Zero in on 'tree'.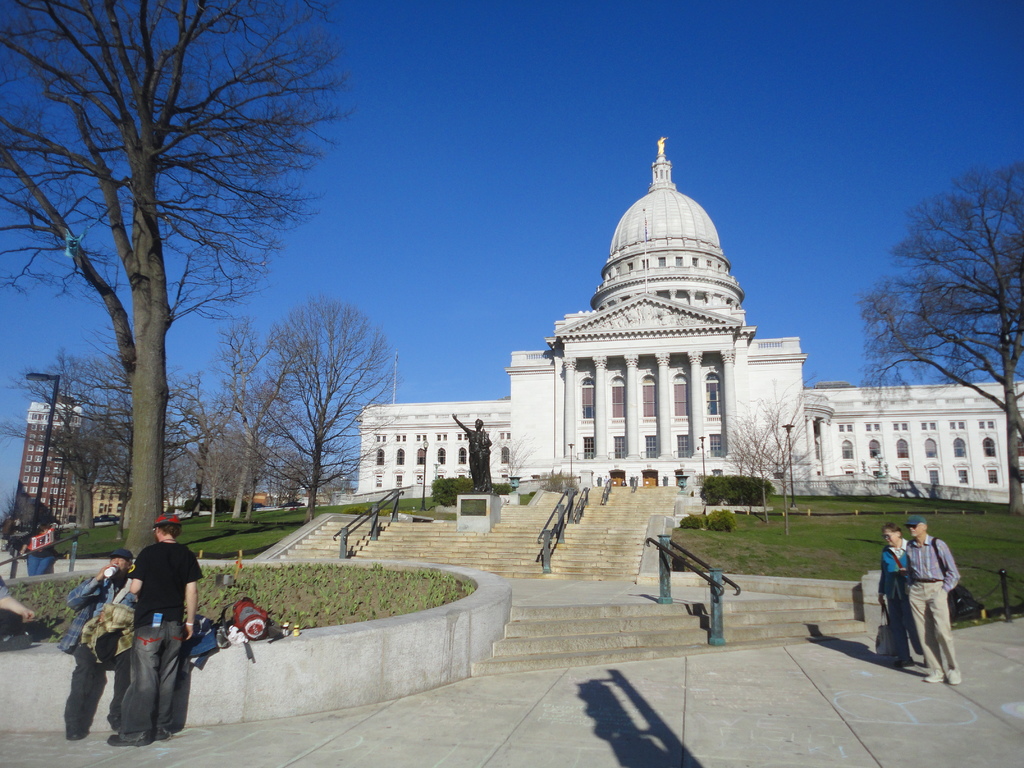
Zeroed in: [723, 374, 834, 532].
